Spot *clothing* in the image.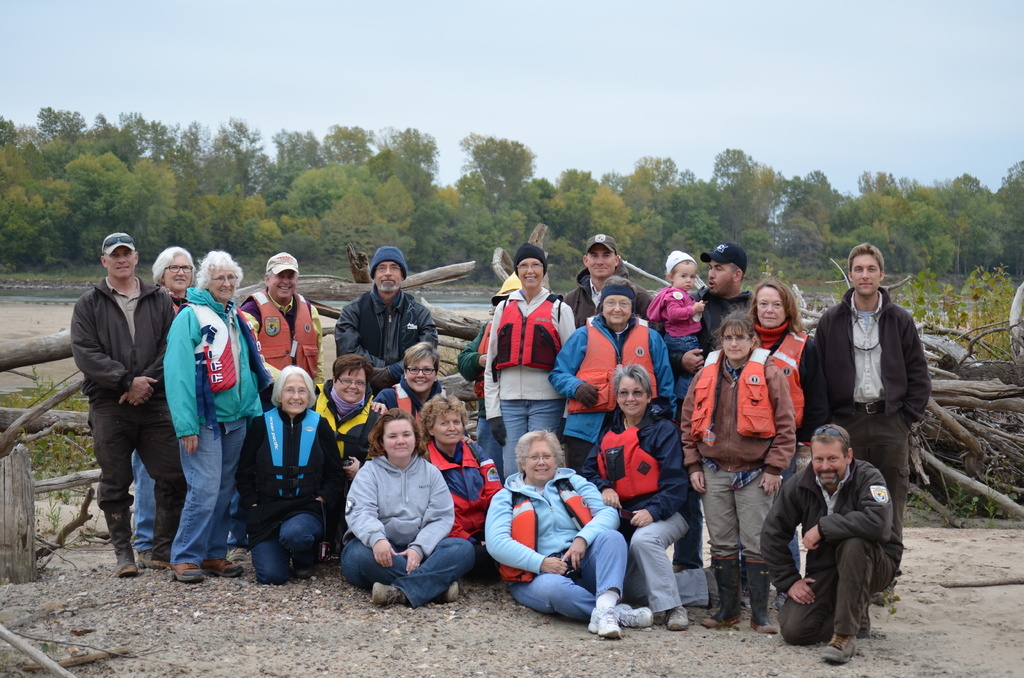
*clothing* found at region(420, 433, 508, 559).
